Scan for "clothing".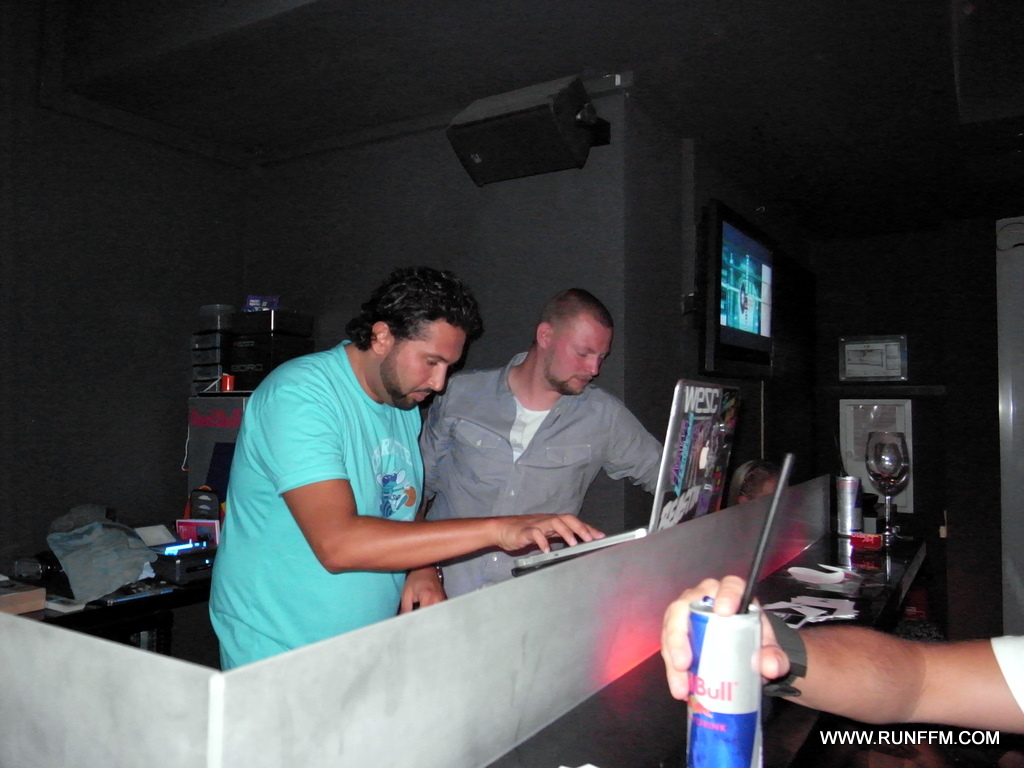
Scan result: box=[389, 327, 680, 590].
